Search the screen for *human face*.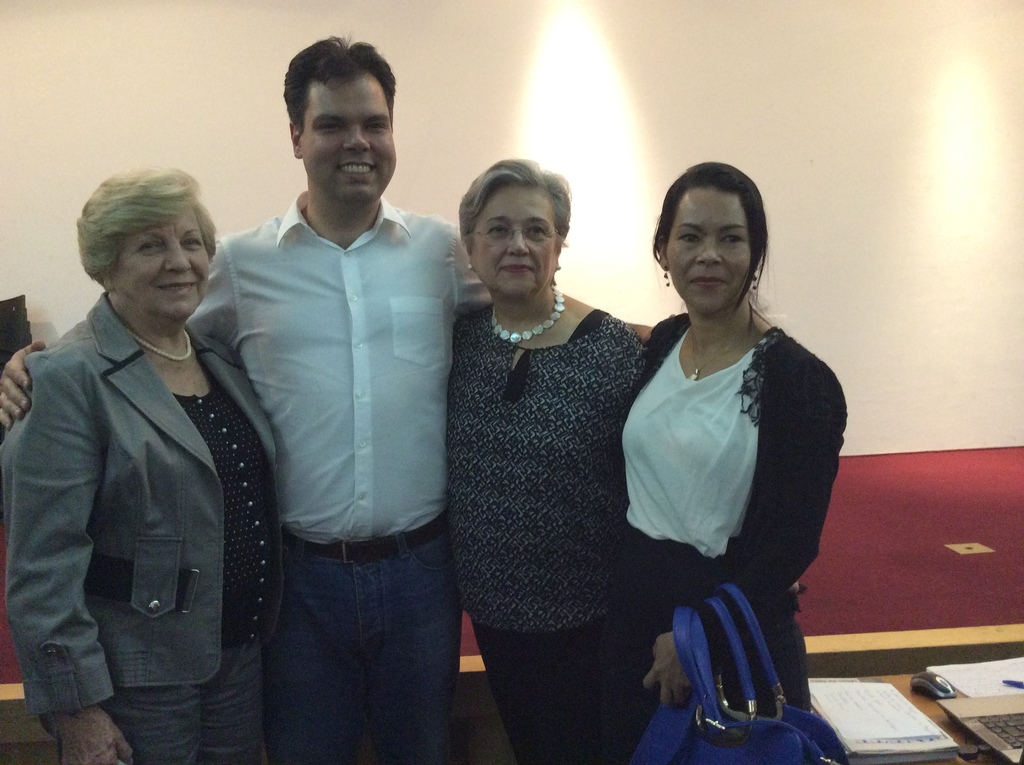
Found at bbox=(666, 190, 755, 312).
